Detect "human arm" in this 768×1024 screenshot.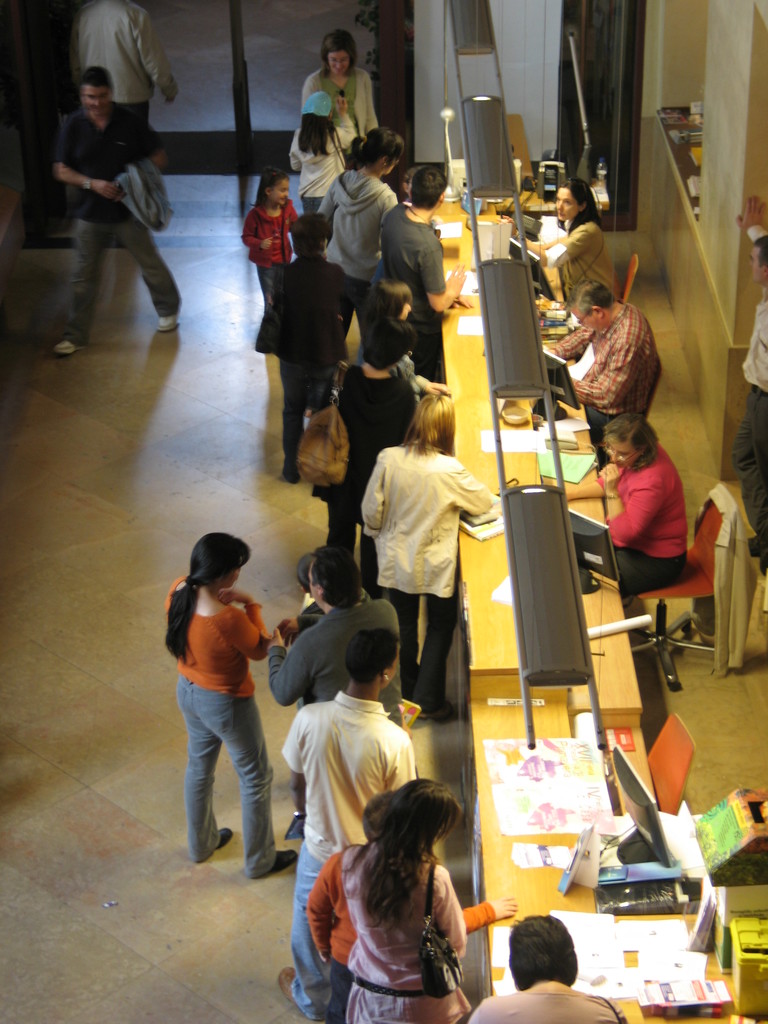
Detection: 422 245 464 312.
